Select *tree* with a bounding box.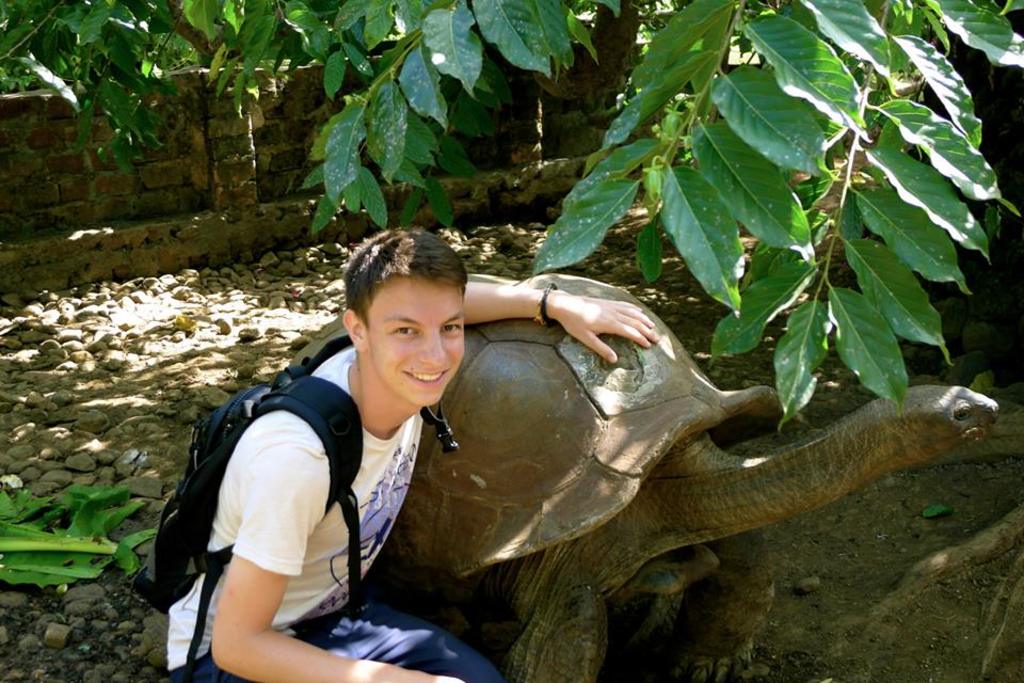
x1=0, y1=0, x2=1023, y2=429.
